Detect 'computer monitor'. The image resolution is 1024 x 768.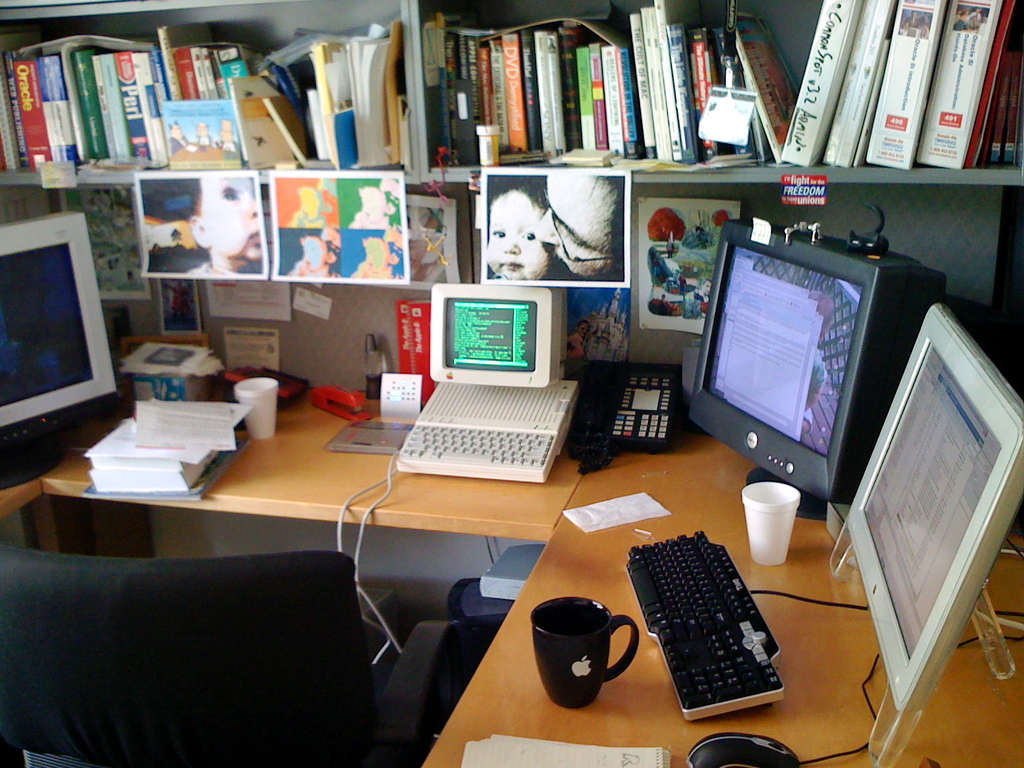
box(427, 283, 567, 393).
